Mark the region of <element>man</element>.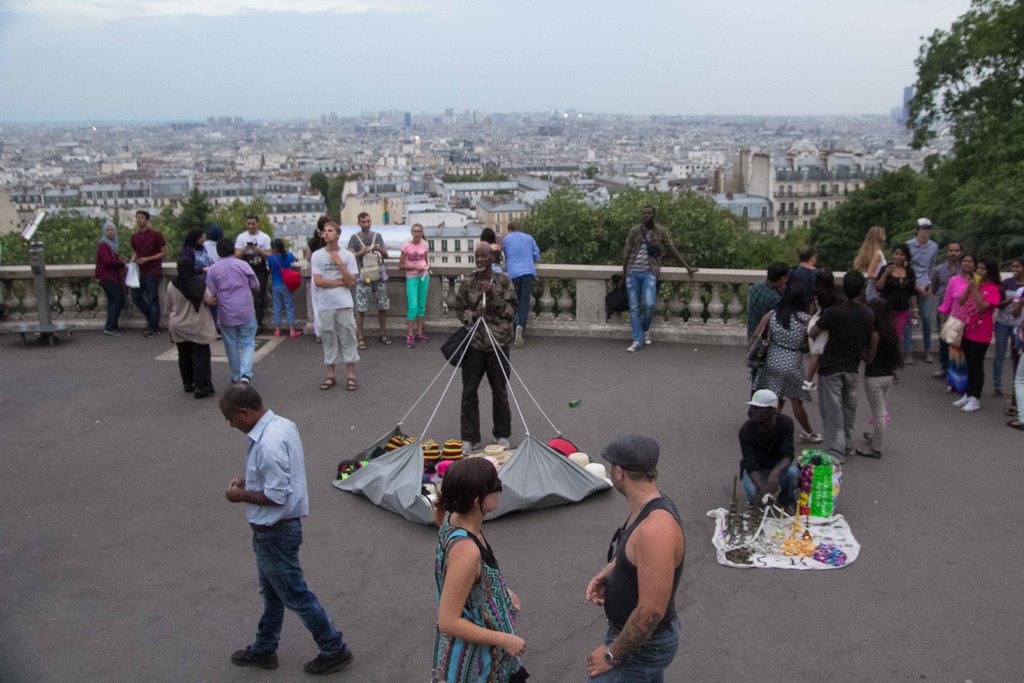
Region: [x1=350, y1=212, x2=394, y2=353].
